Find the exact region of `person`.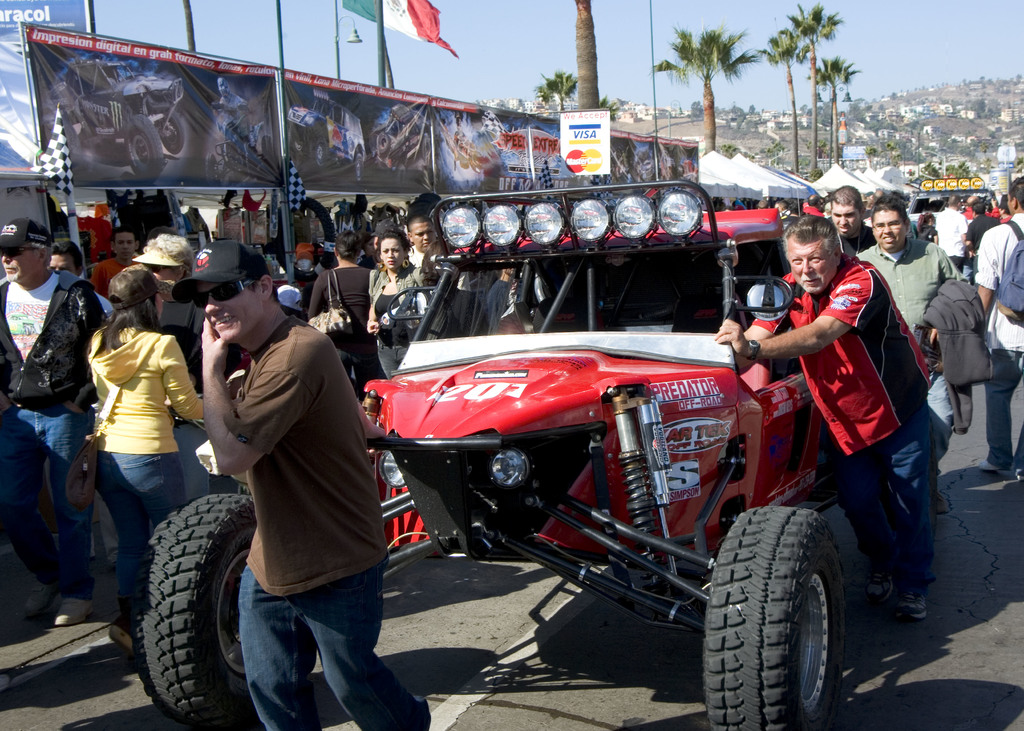
Exact region: {"x1": 371, "y1": 225, "x2": 428, "y2": 377}.
